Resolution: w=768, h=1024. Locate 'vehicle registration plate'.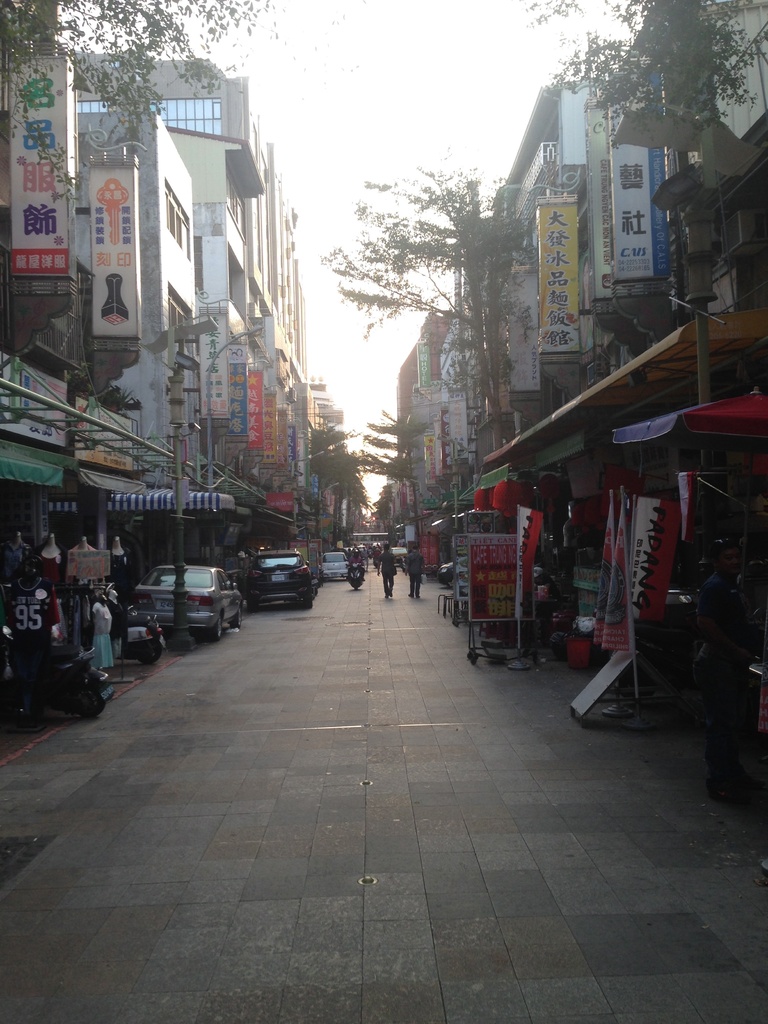
Rect(155, 601, 174, 613).
